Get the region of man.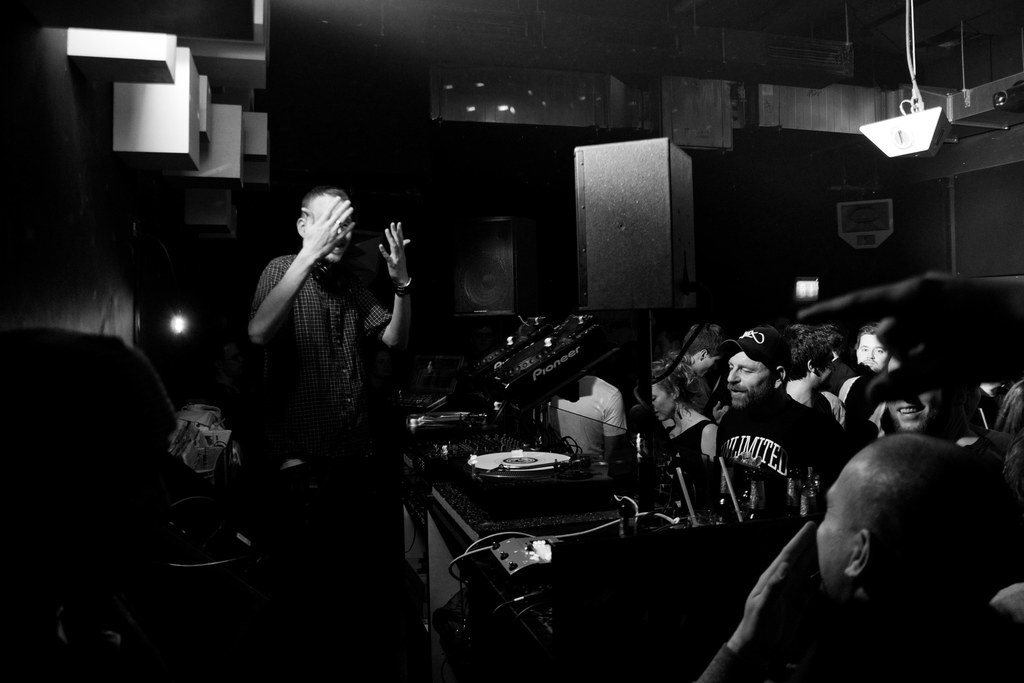
[779, 315, 858, 446].
